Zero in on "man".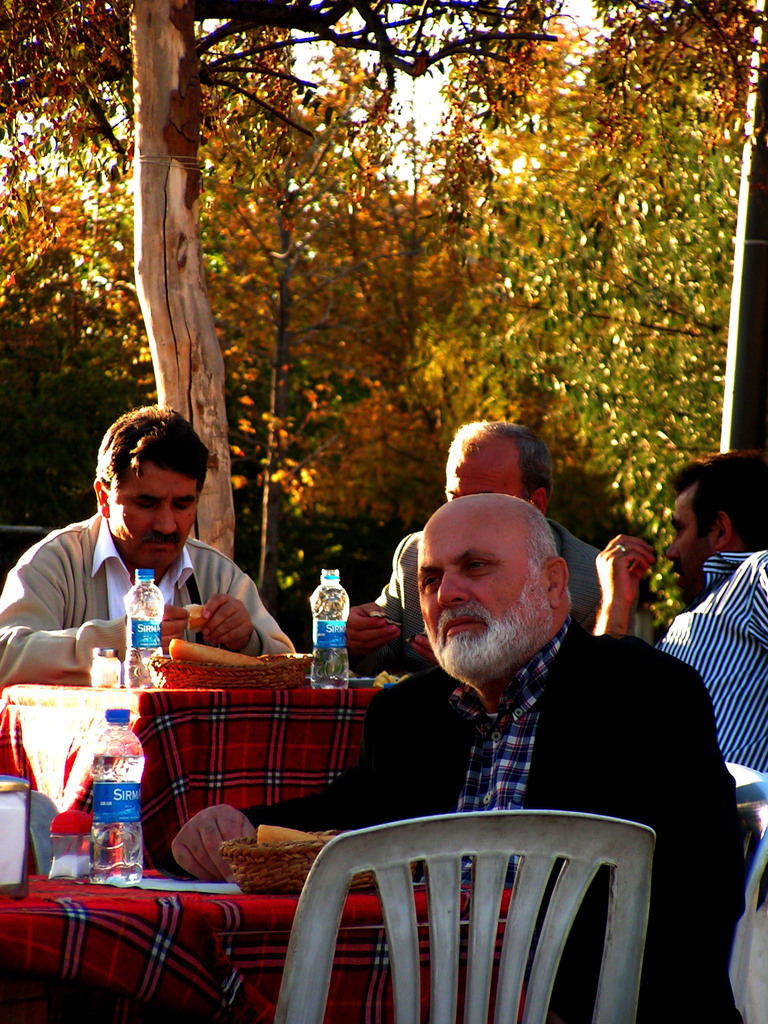
Zeroed in: pyautogui.locateOnScreen(338, 419, 604, 672).
